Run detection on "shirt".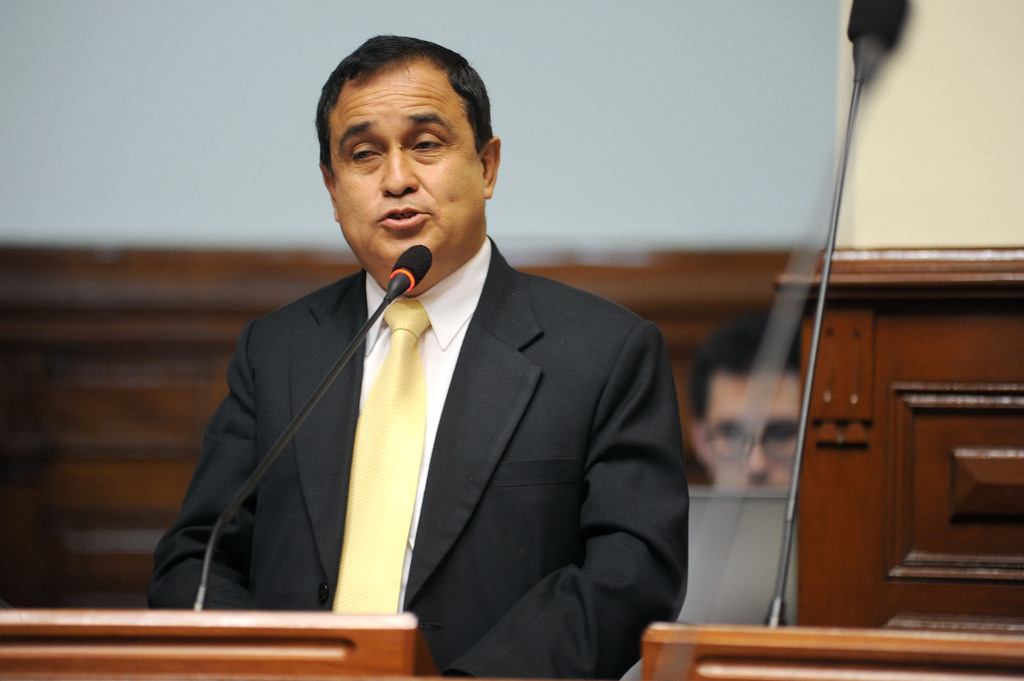
Result: {"x1": 365, "y1": 232, "x2": 493, "y2": 610}.
